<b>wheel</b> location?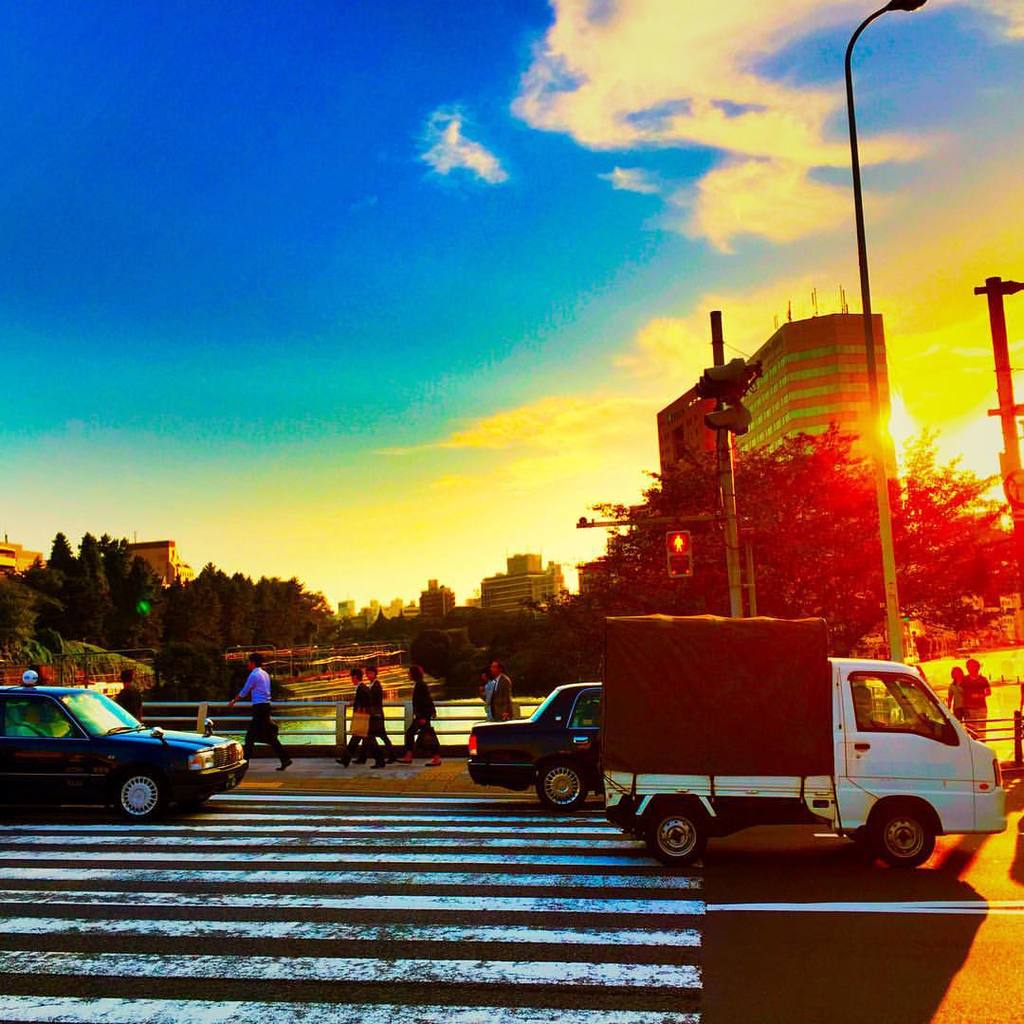
left=112, top=771, right=163, bottom=816
